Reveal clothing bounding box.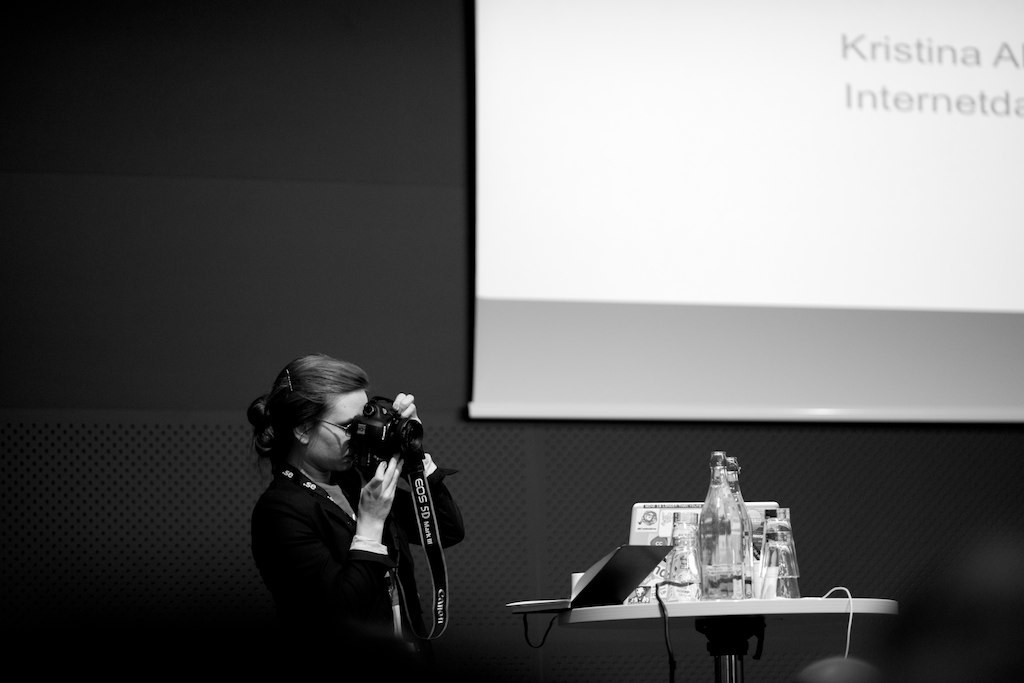
Revealed: bbox(252, 468, 465, 681).
